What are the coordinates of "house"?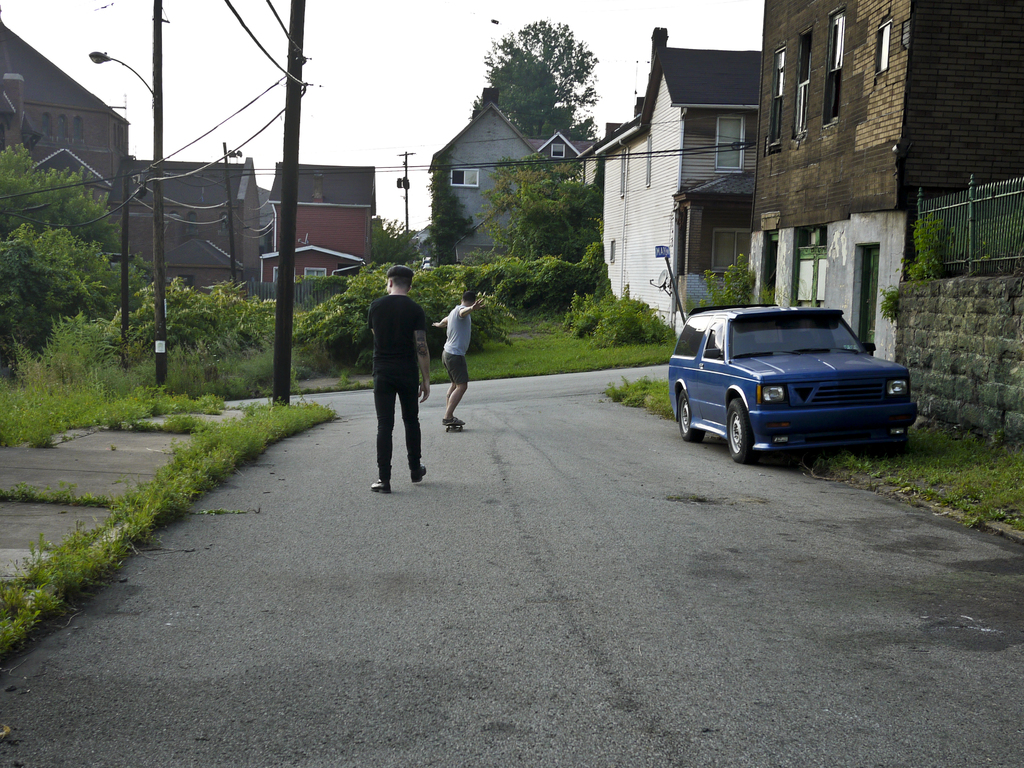
crop(0, 12, 133, 229).
